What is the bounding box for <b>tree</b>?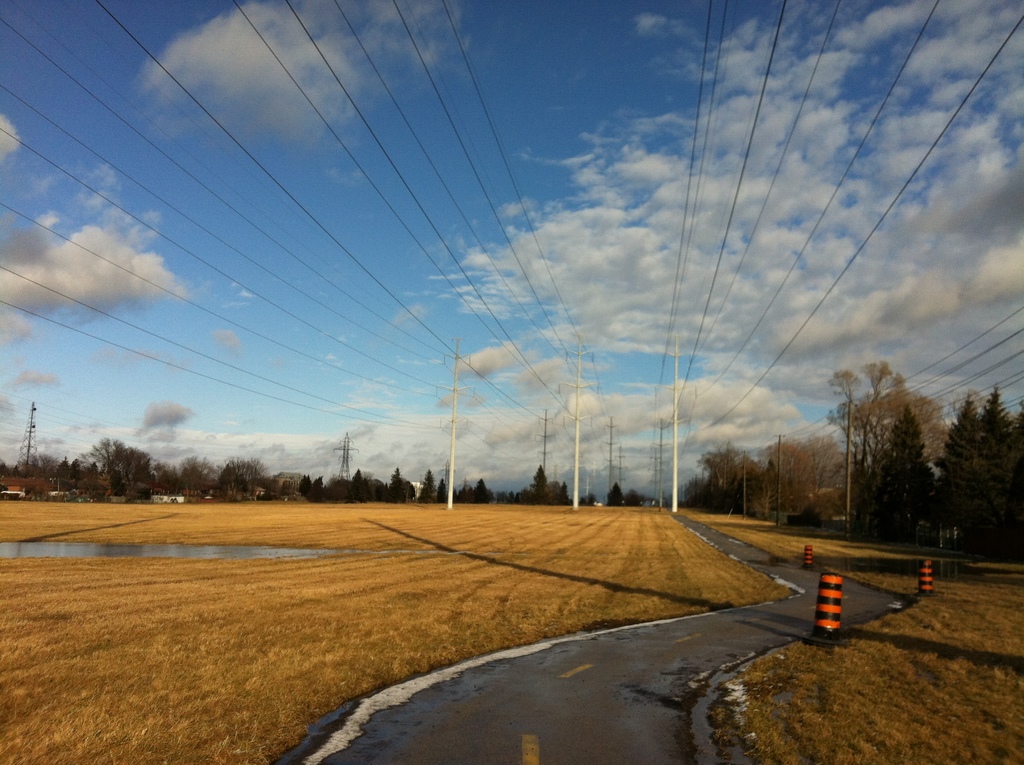
<box>739,430,826,526</box>.
